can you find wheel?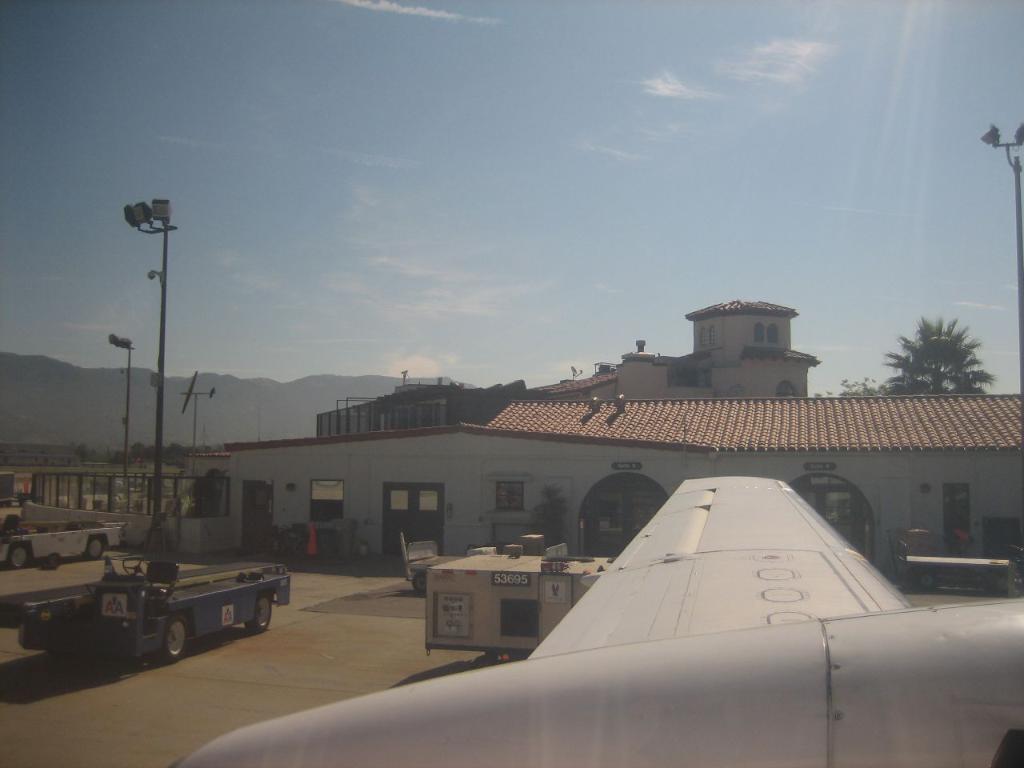
Yes, bounding box: <bbox>118, 552, 157, 574</bbox>.
